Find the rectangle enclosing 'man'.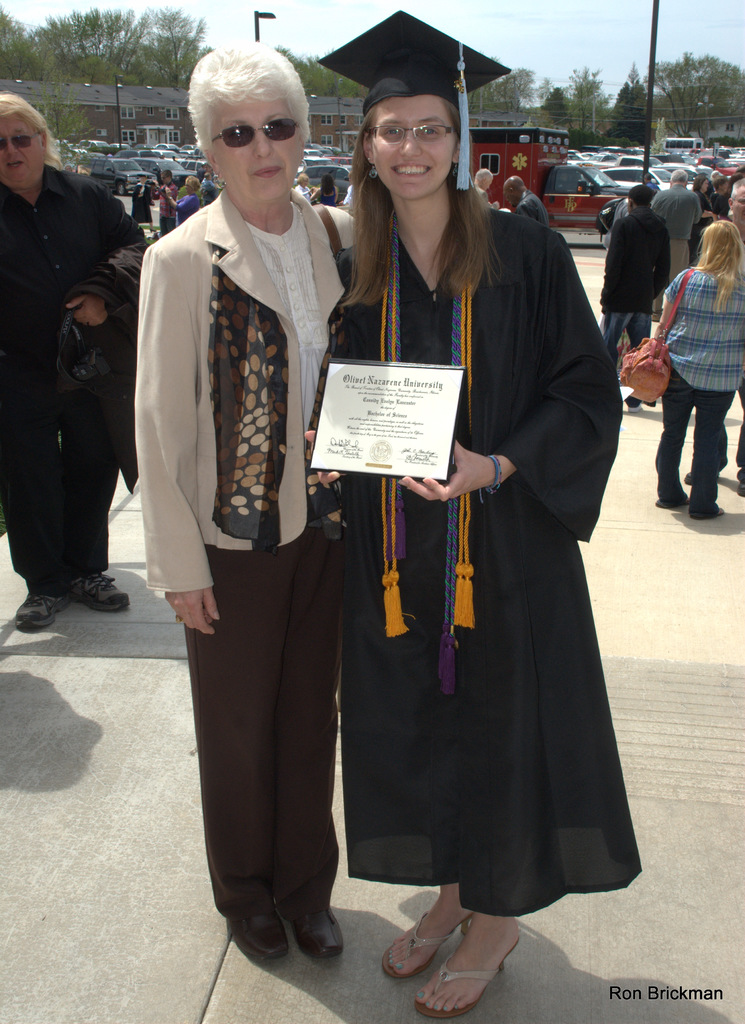
x1=651 y1=170 x2=703 y2=322.
